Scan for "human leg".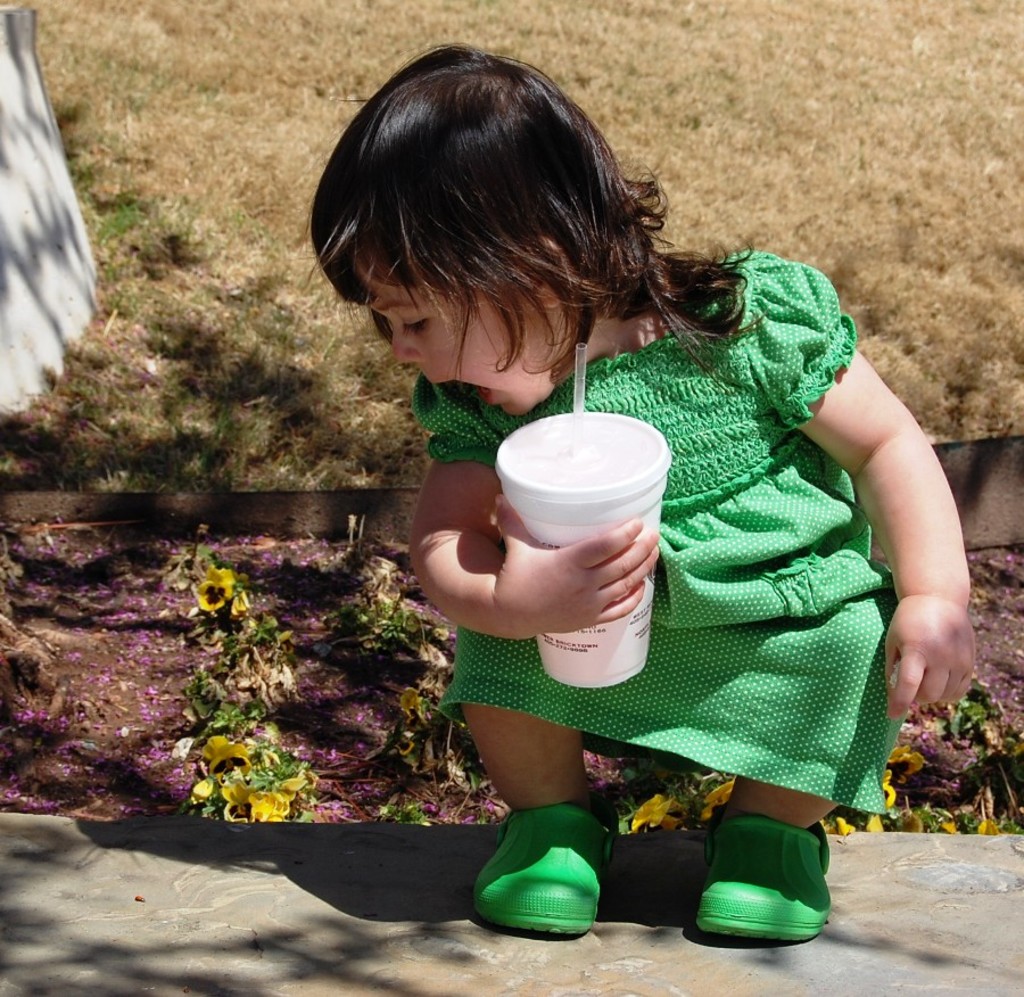
Scan result: box=[699, 775, 880, 957].
